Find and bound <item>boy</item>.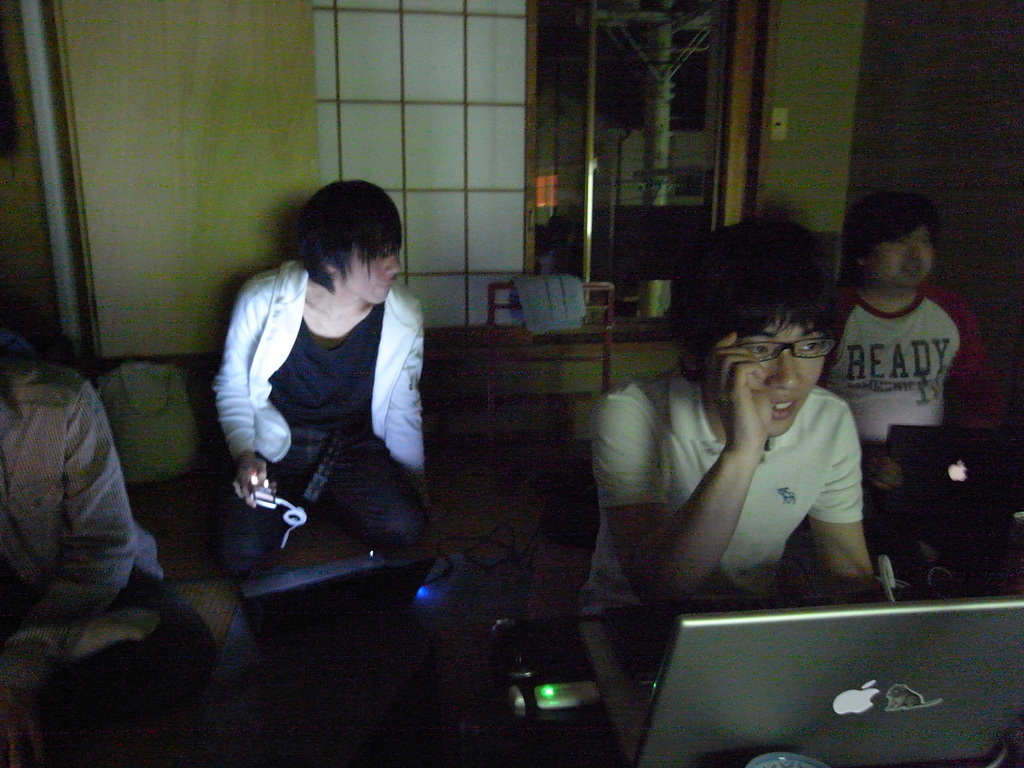
Bound: [579, 216, 883, 612].
